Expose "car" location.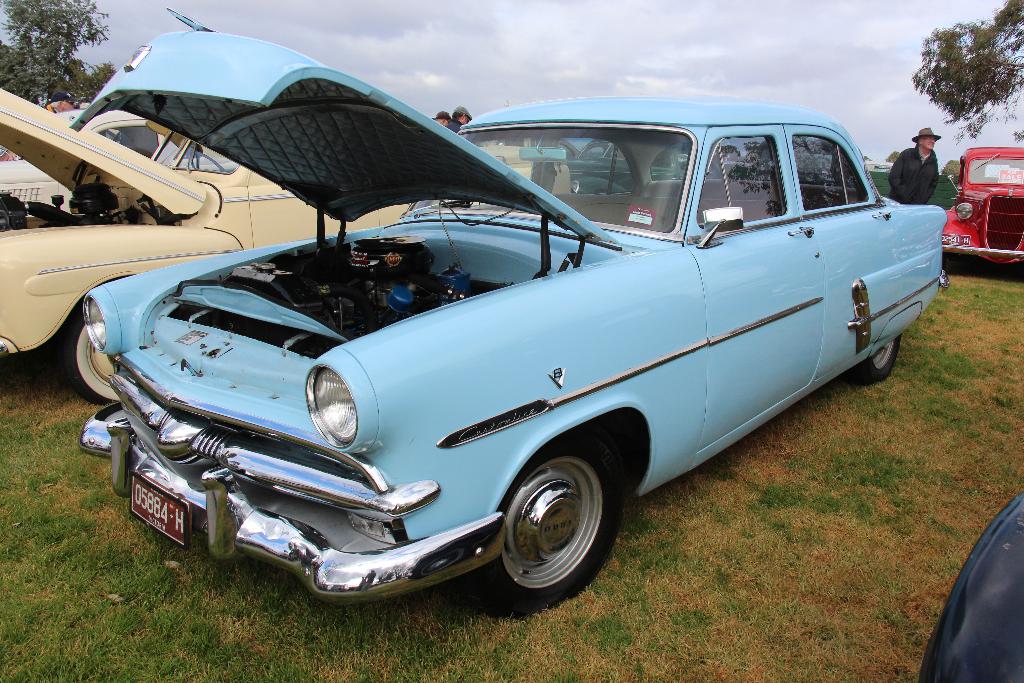
Exposed at 939:148:1023:281.
